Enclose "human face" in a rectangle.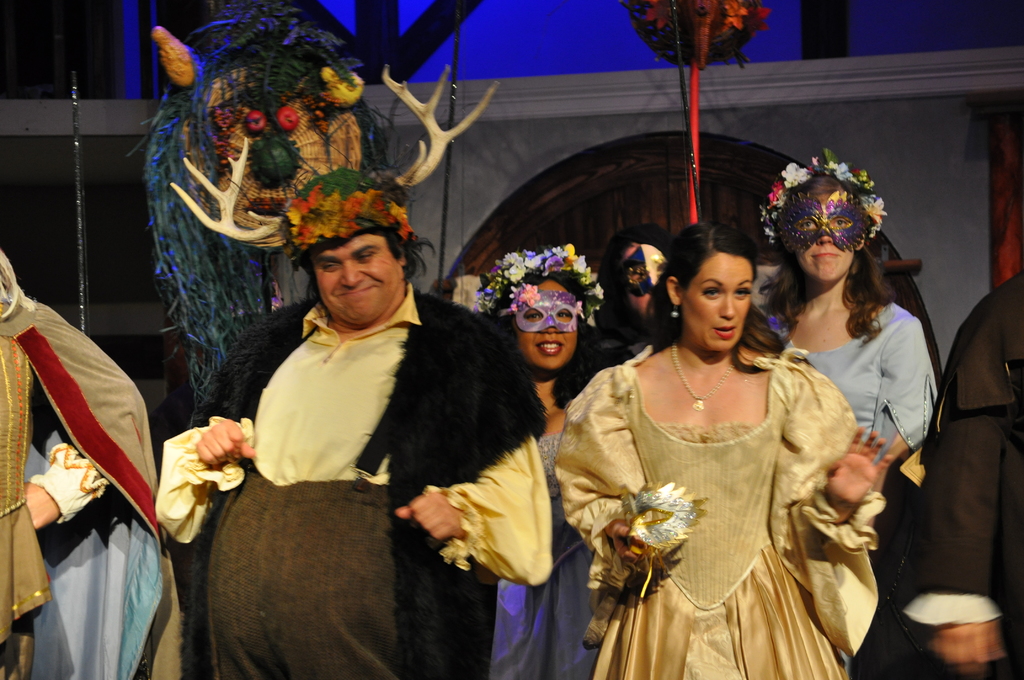
box(513, 275, 587, 371).
